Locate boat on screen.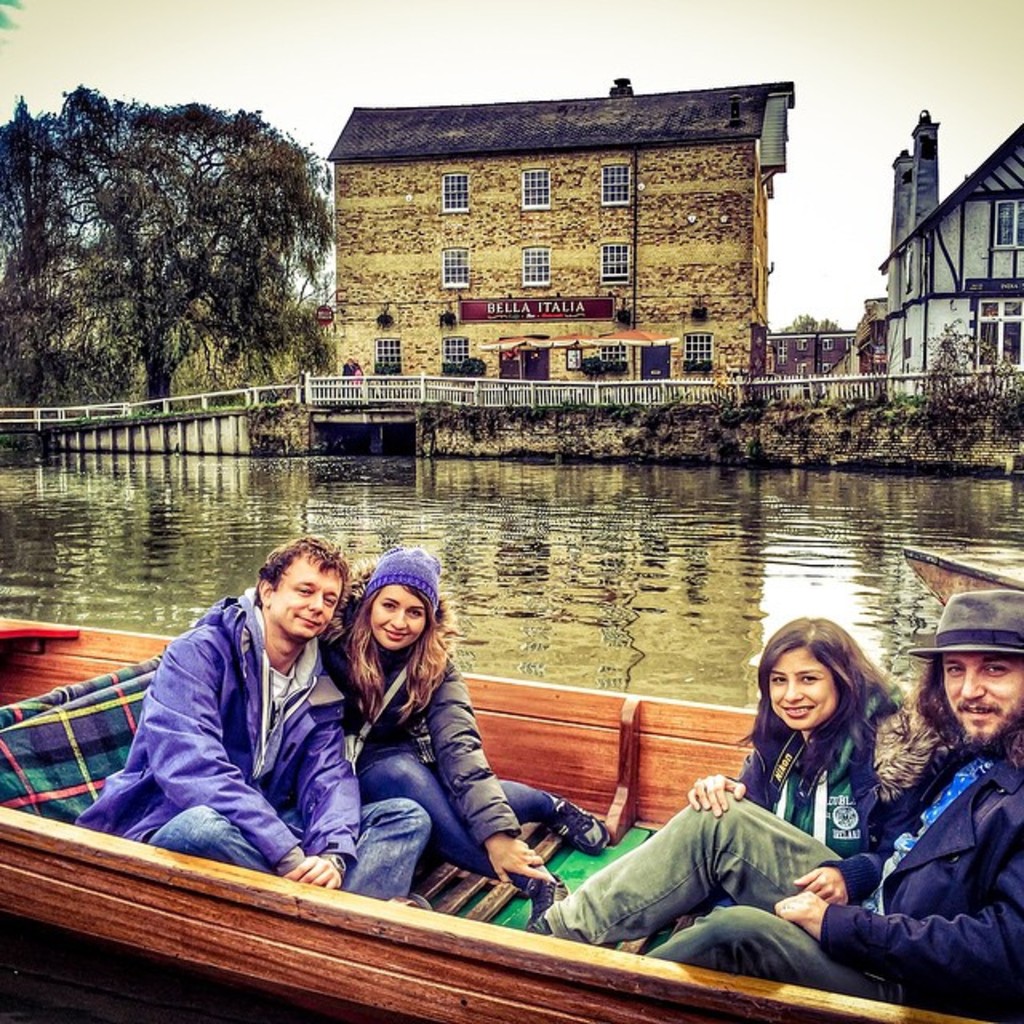
On screen at rect(0, 613, 1022, 1022).
